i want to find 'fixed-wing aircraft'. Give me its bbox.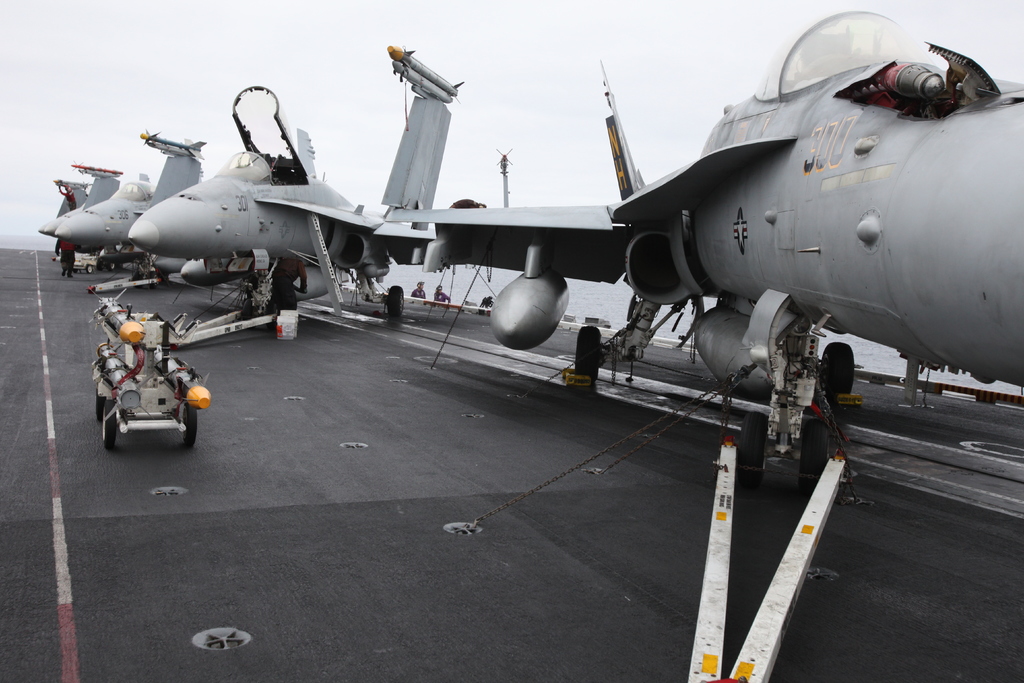
(left=52, top=126, right=211, bottom=293).
